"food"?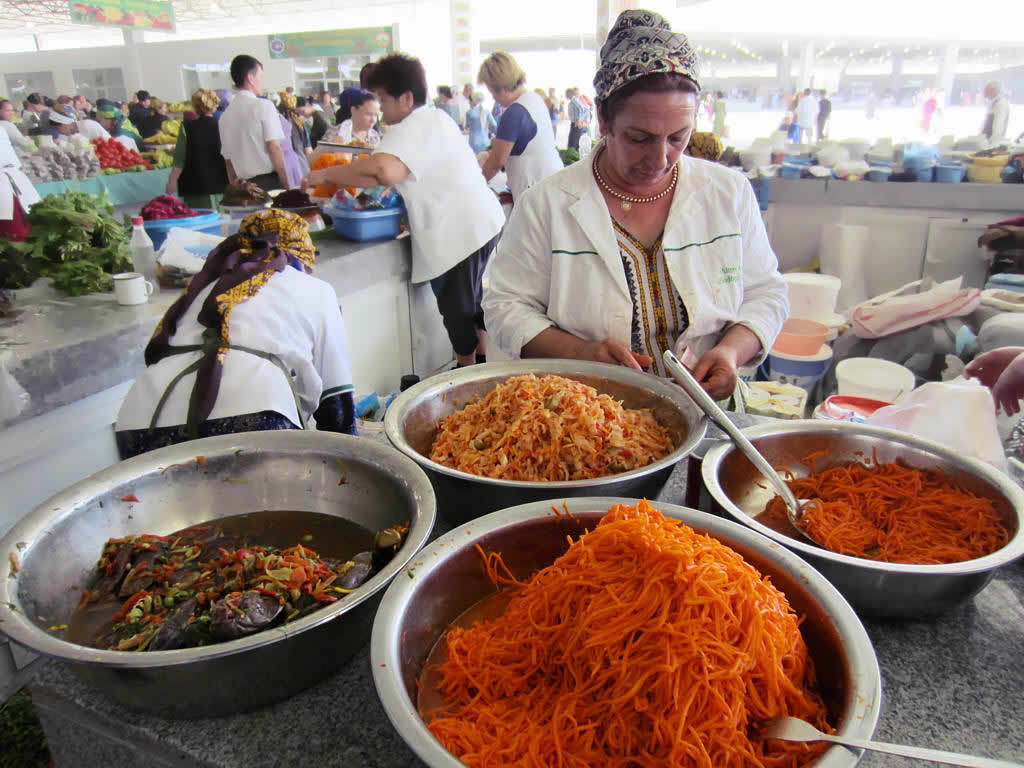
219,176,272,211
